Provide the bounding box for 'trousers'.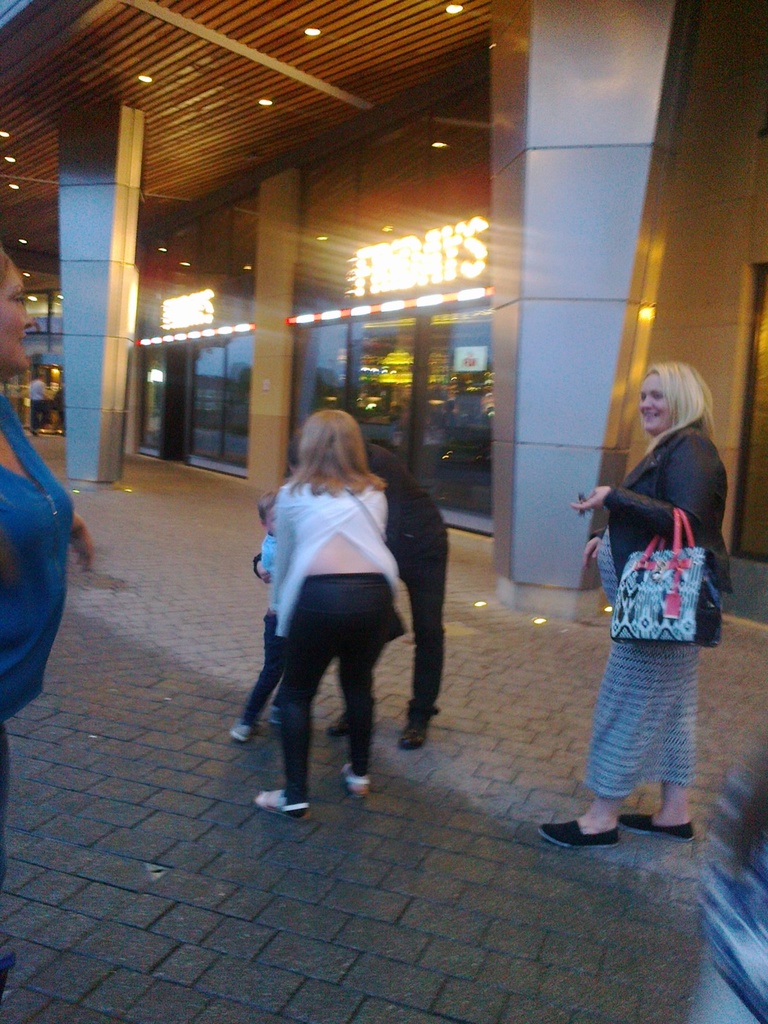
[x1=269, y1=566, x2=391, y2=794].
